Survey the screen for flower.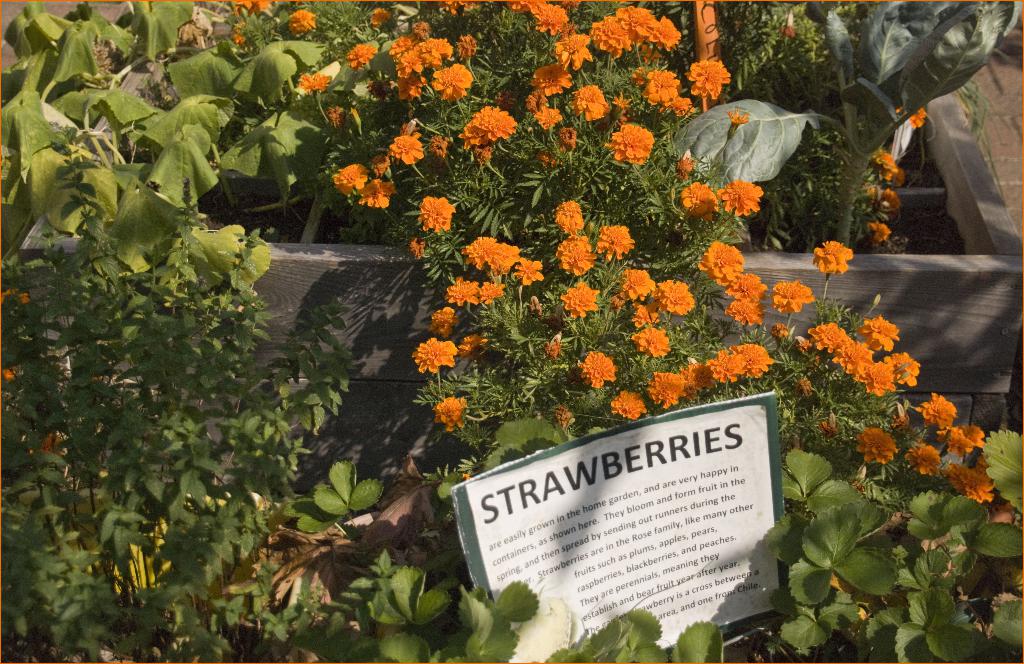
Survey found: rect(812, 241, 849, 277).
